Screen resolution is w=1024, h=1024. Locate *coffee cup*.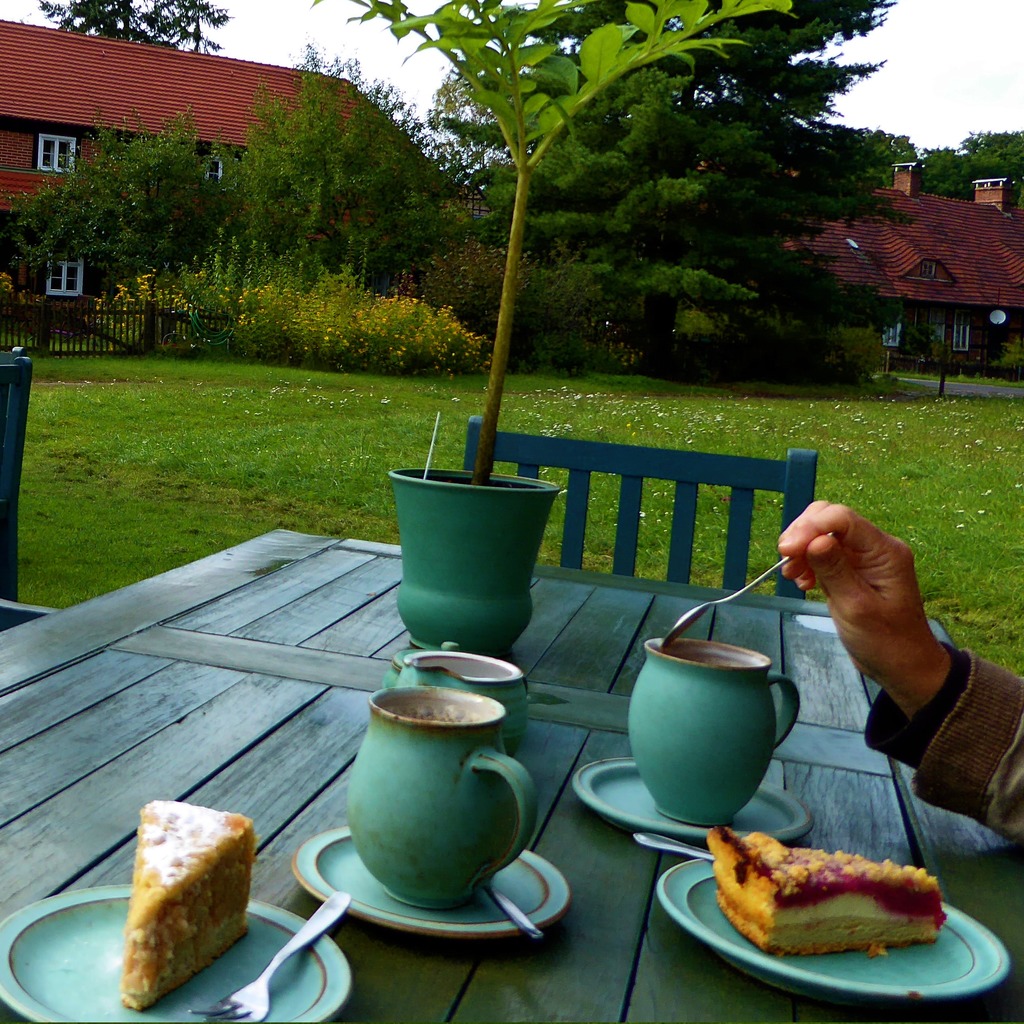
pyautogui.locateOnScreen(390, 633, 524, 747).
